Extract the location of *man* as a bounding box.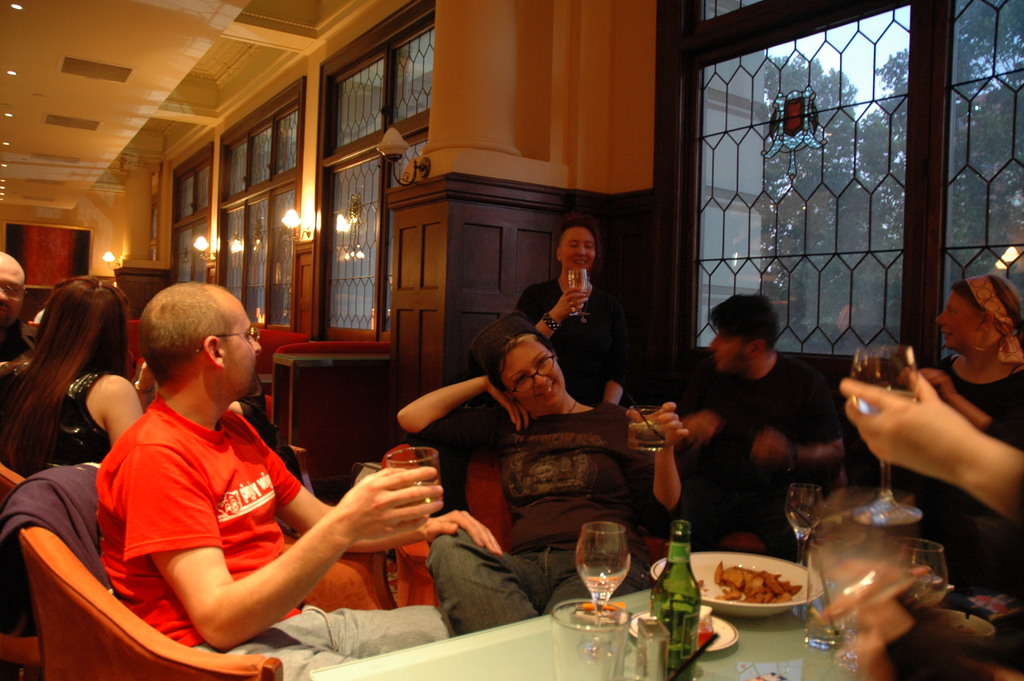
85:277:511:680.
